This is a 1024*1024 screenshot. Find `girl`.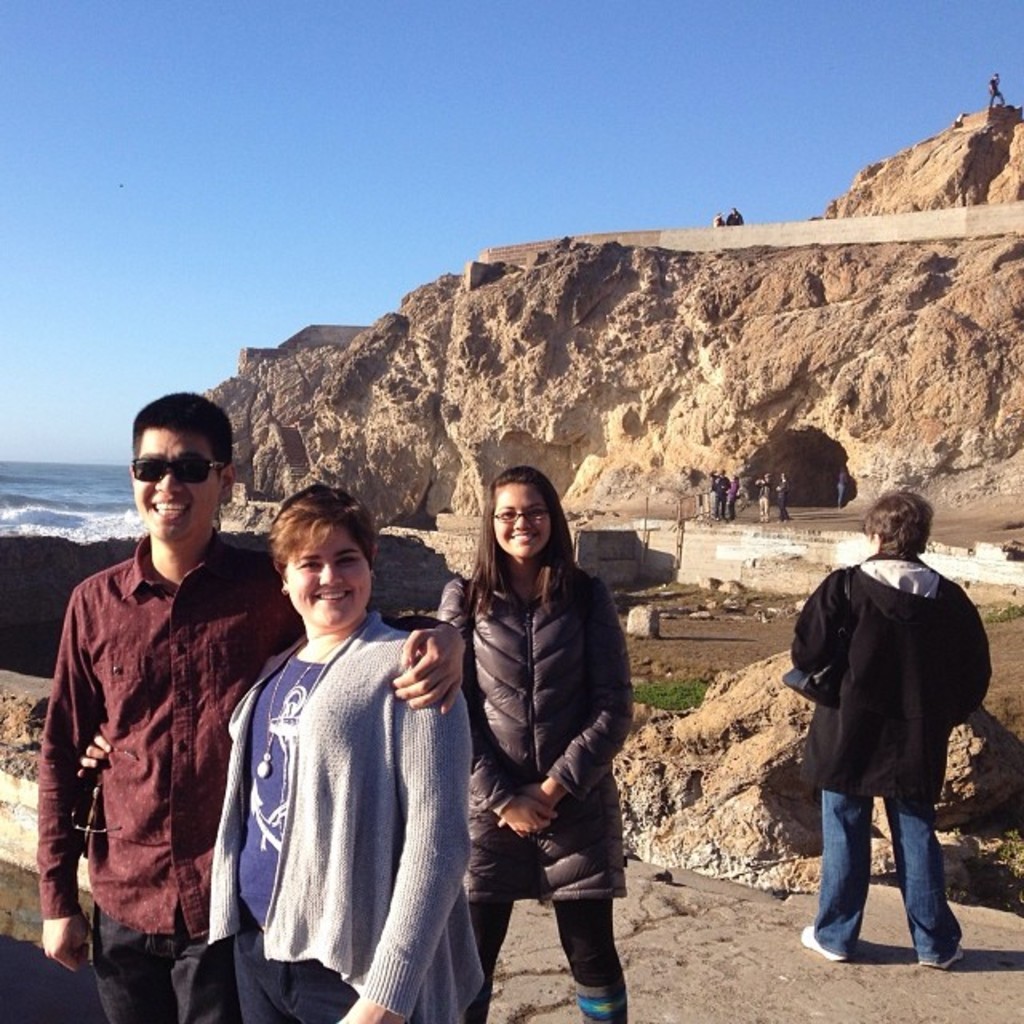
Bounding box: 440, 464, 630, 1019.
